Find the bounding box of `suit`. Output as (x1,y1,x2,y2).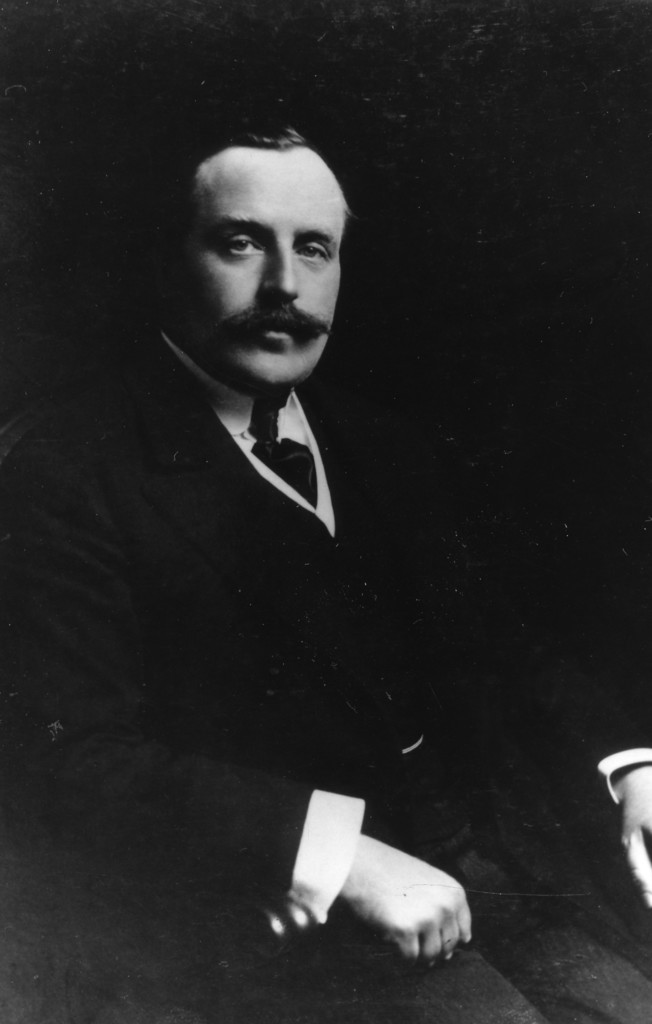
(0,381,648,1023).
